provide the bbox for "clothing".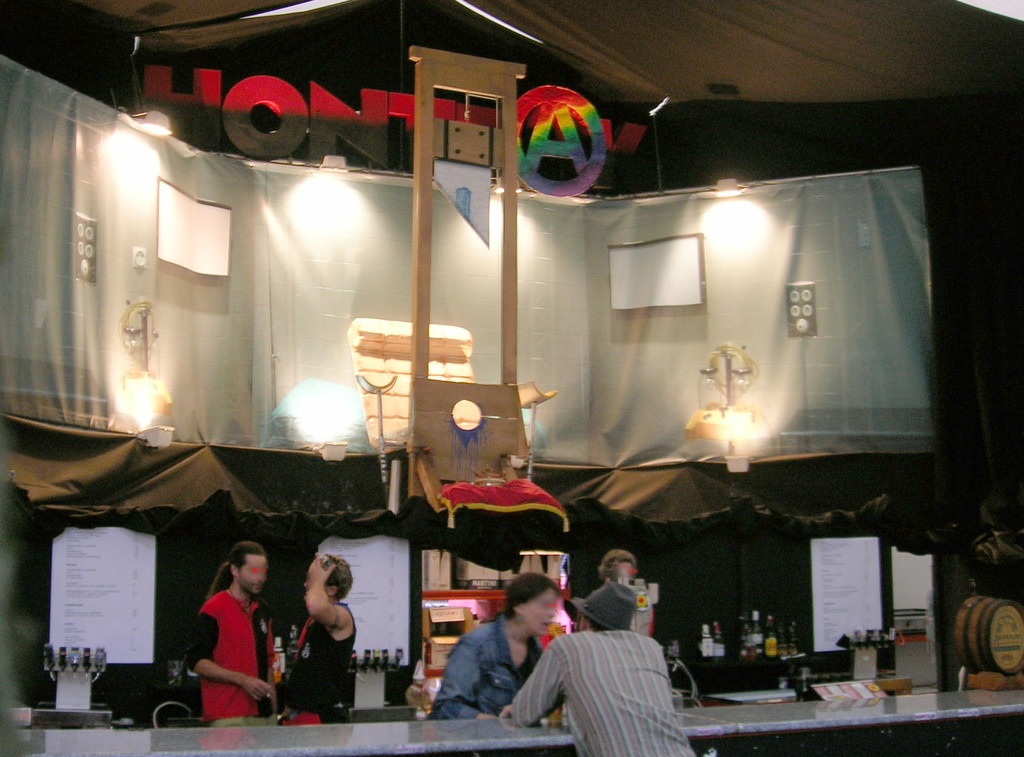
(left=428, top=609, right=549, bottom=714).
